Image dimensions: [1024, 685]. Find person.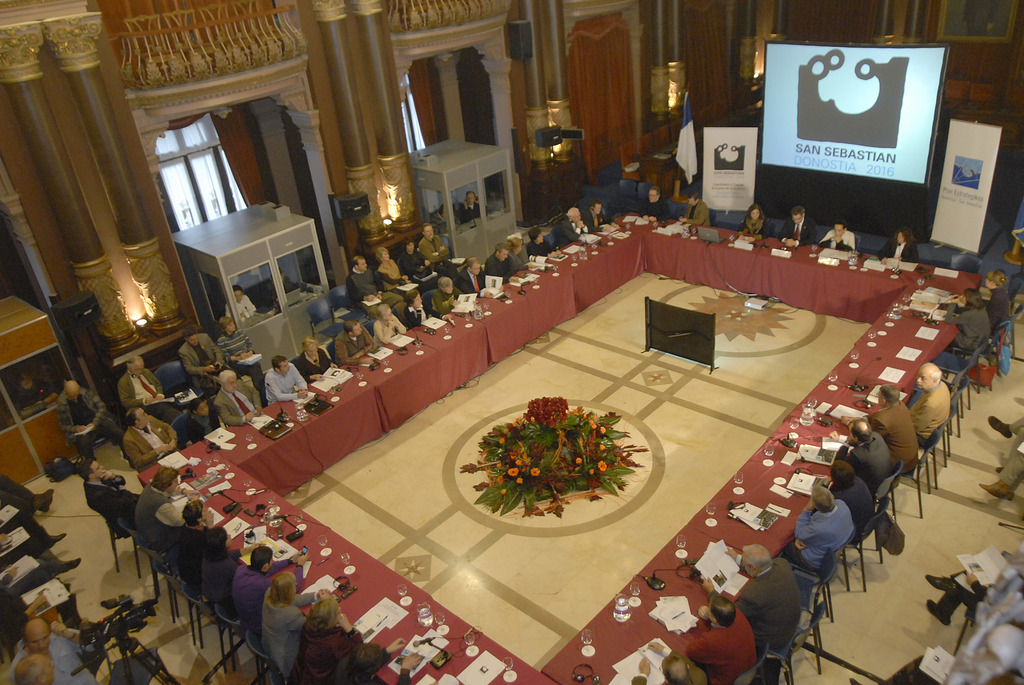
[817,219,859,253].
